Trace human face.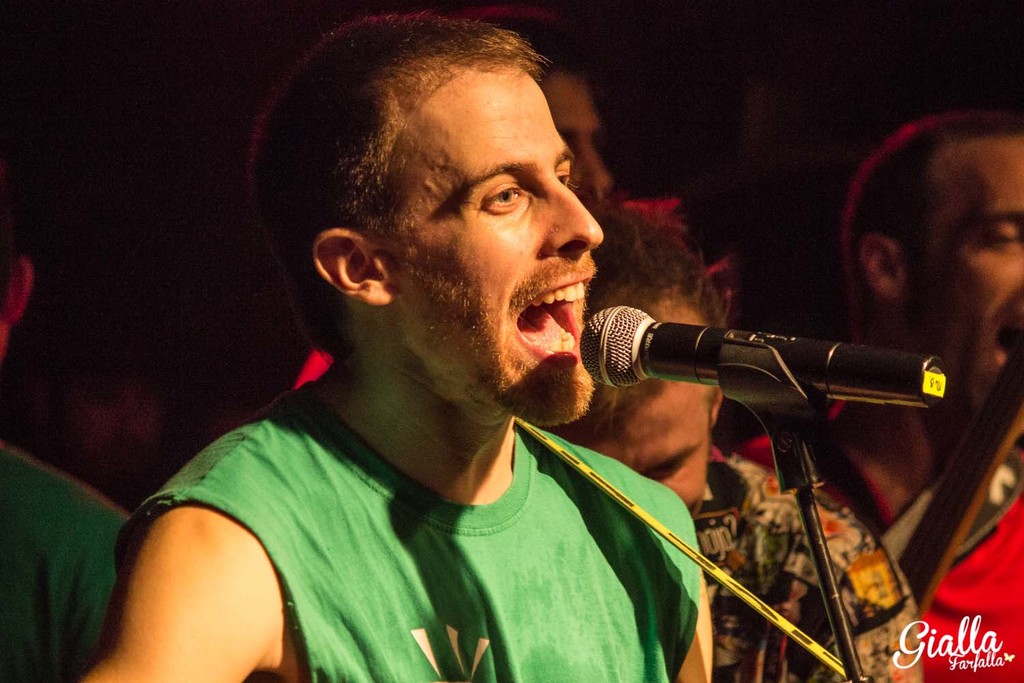
Traced to crop(598, 387, 707, 514).
